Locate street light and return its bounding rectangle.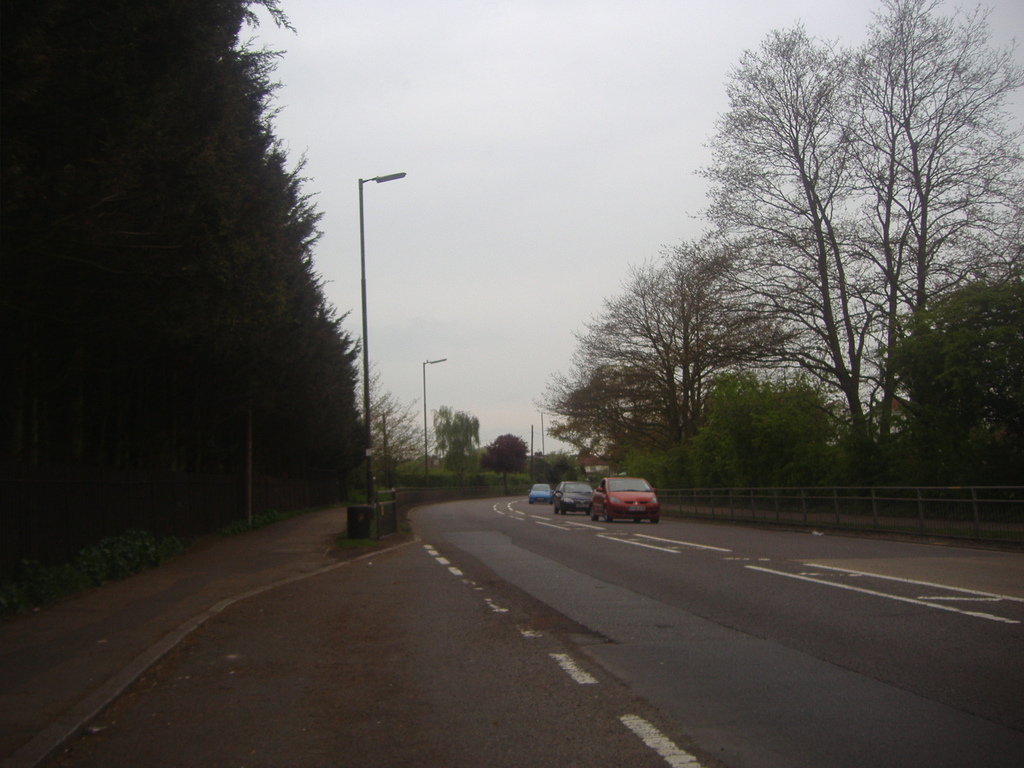
bbox(423, 360, 451, 481).
